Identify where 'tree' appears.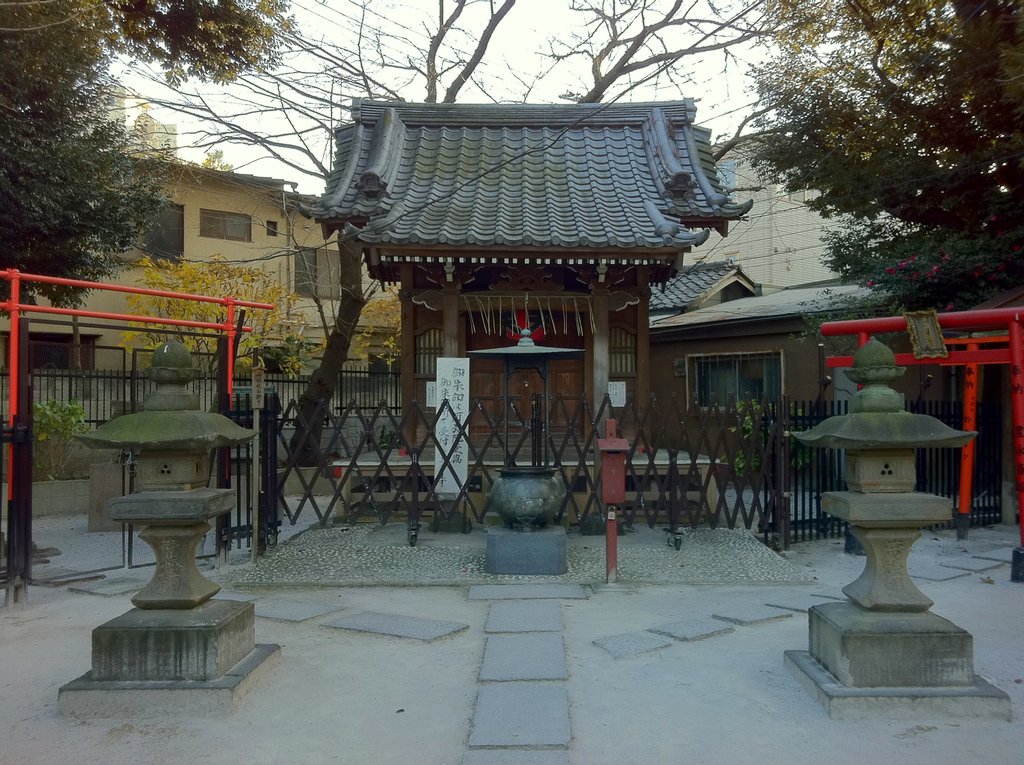
Appears at 0, 0, 198, 591.
